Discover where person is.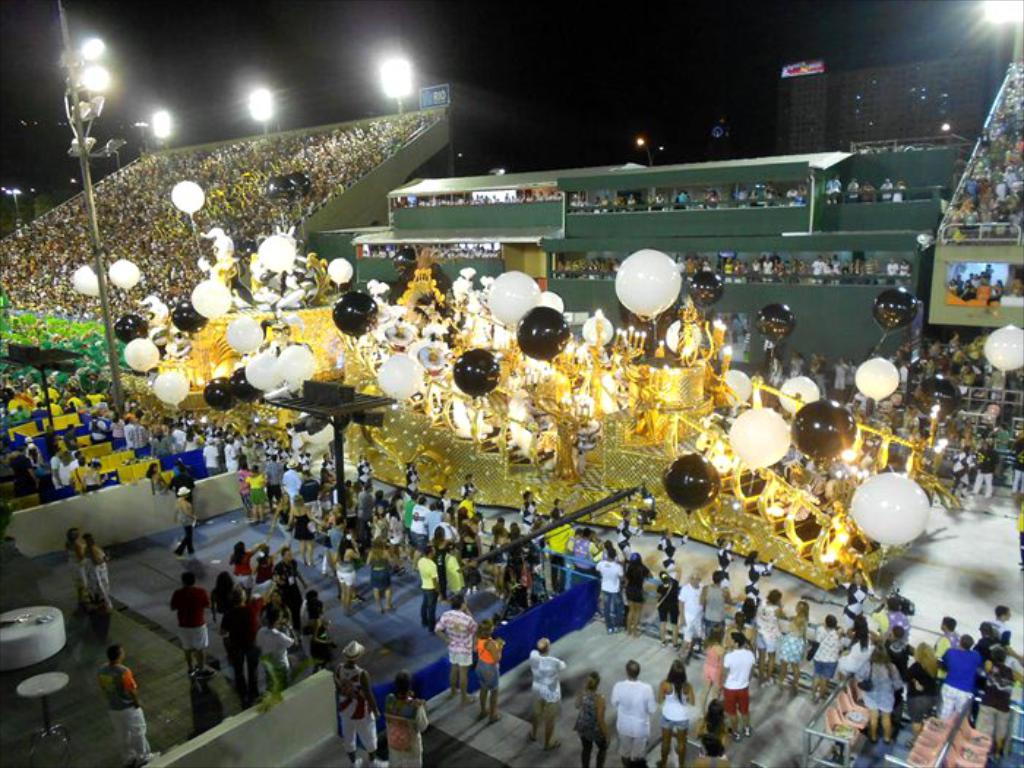
Discovered at (x1=569, y1=670, x2=614, y2=765).
